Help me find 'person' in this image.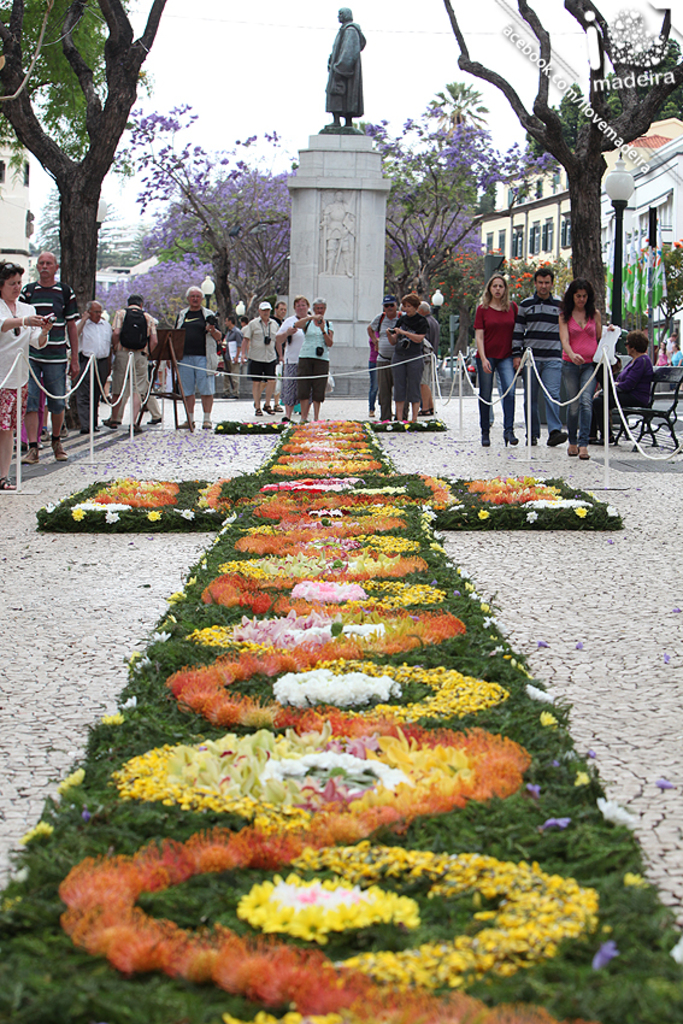
Found it: box(560, 276, 601, 461).
